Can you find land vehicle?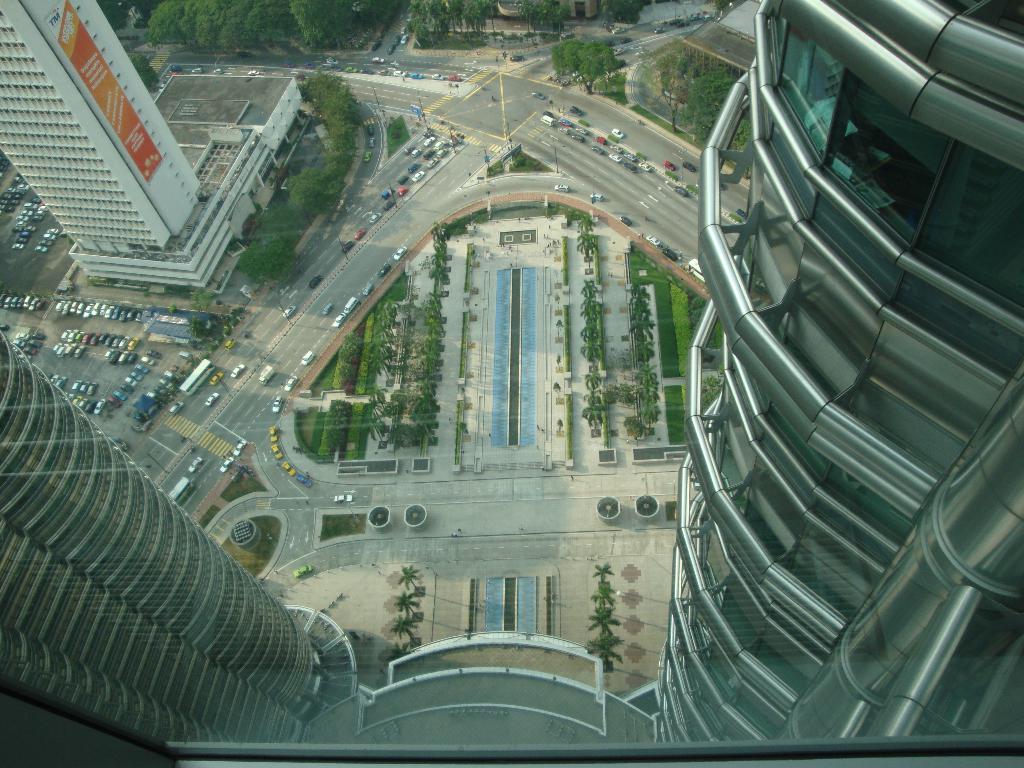
Yes, bounding box: region(207, 391, 220, 404).
